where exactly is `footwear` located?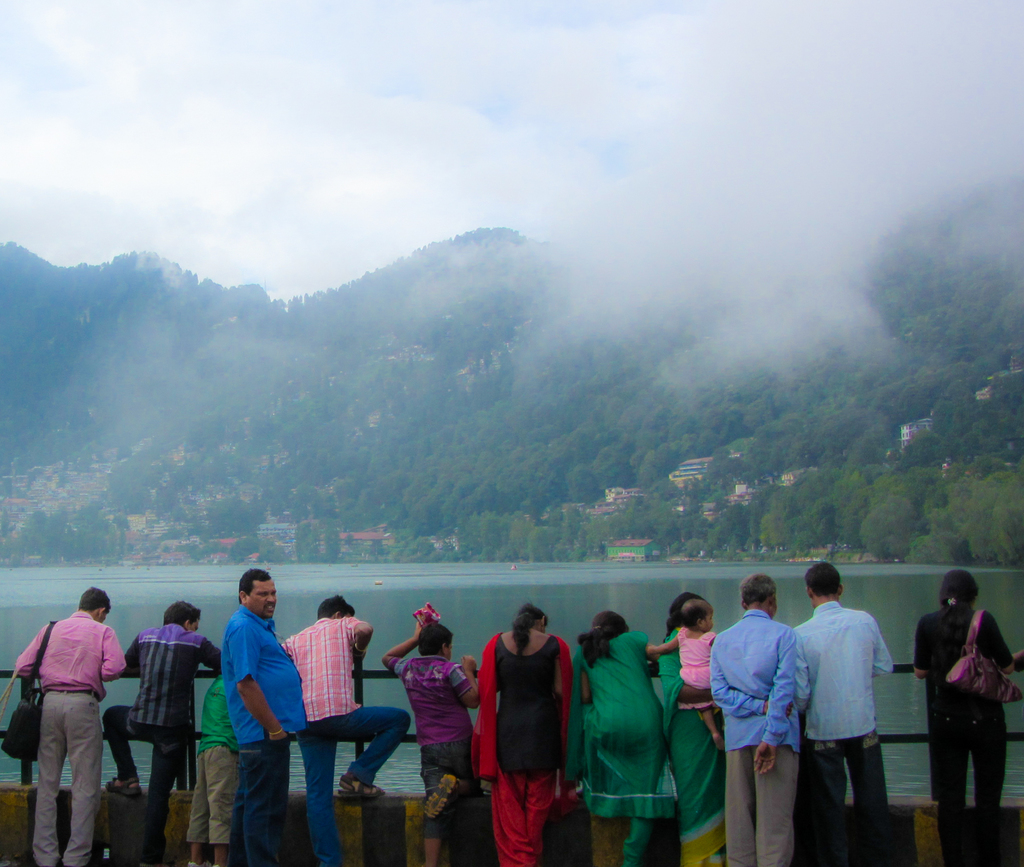
Its bounding box is <region>338, 772, 388, 803</region>.
